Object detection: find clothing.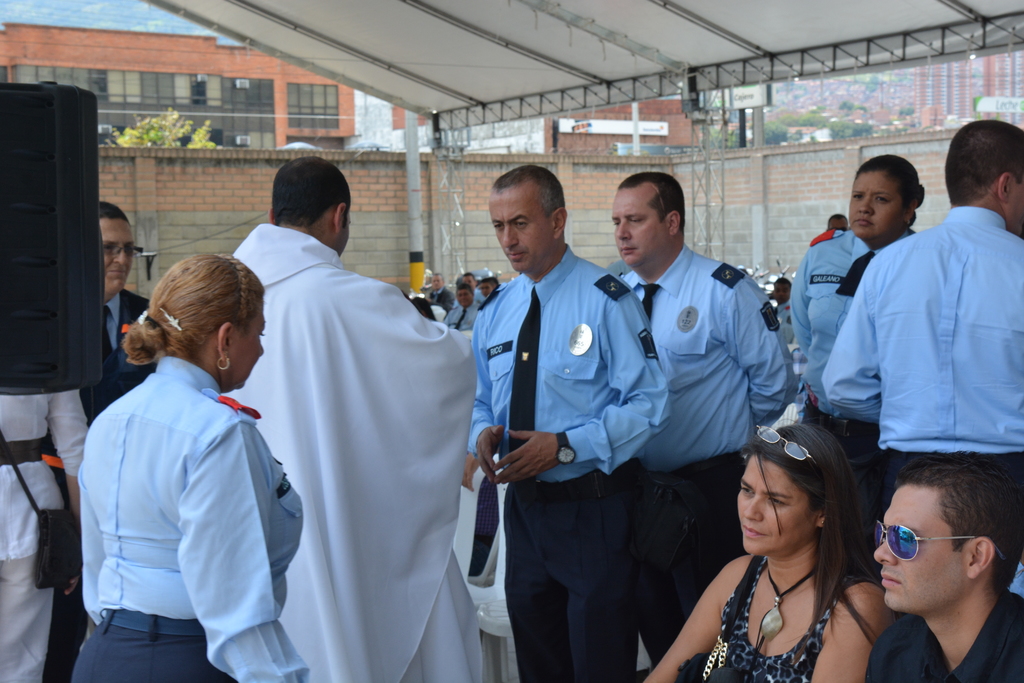
(x1=786, y1=230, x2=940, y2=498).
